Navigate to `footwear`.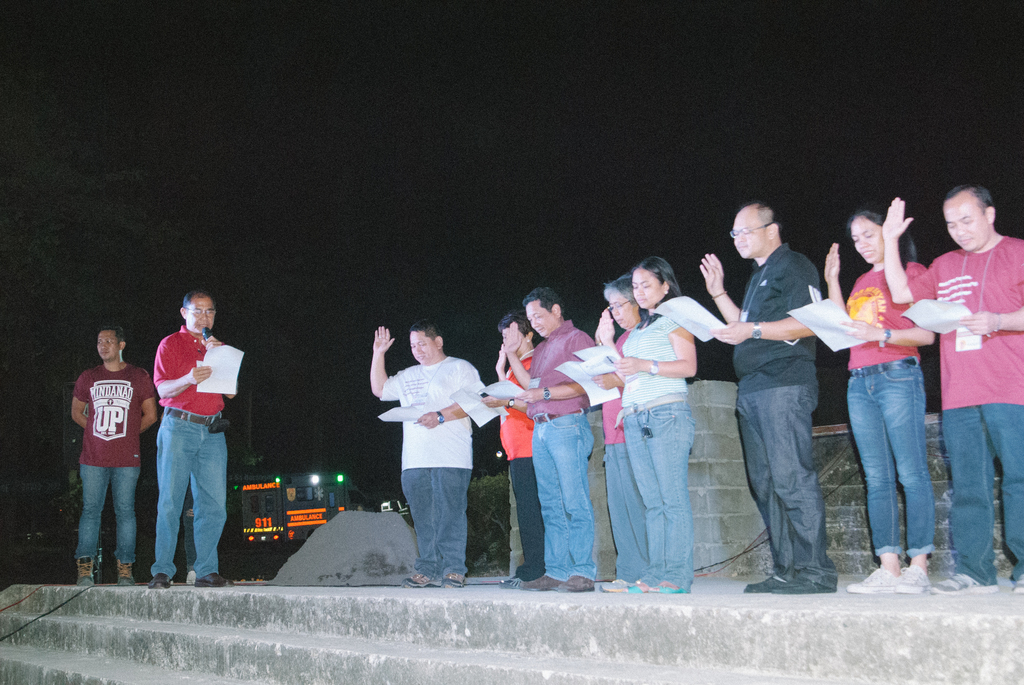
Navigation target: BBox(406, 568, 432, 590).
